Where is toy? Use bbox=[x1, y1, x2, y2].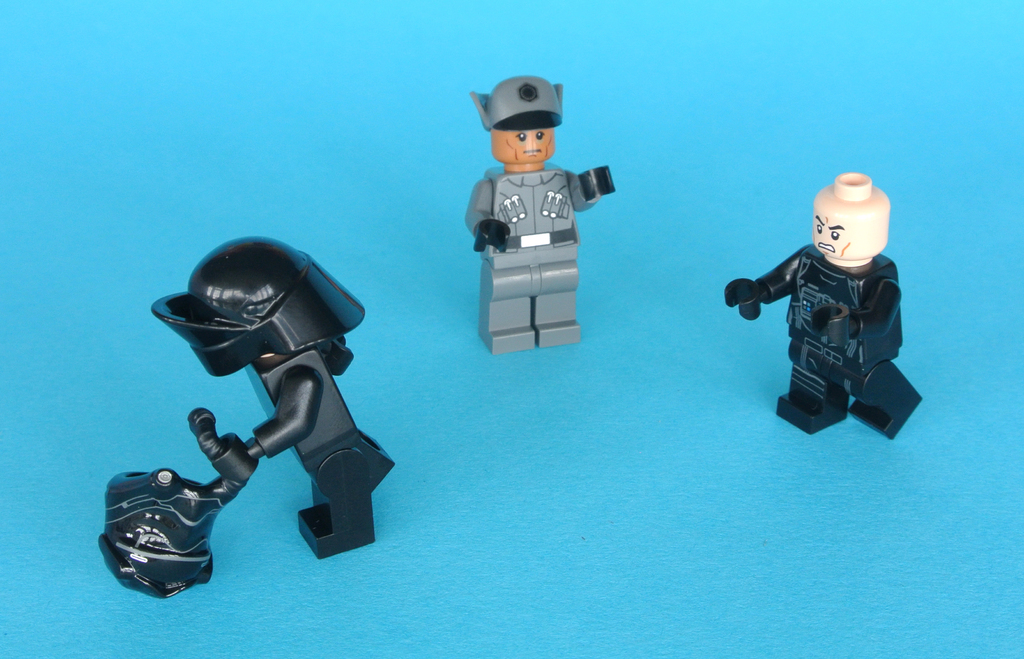
bbox=[458, 79, 625, 352].
